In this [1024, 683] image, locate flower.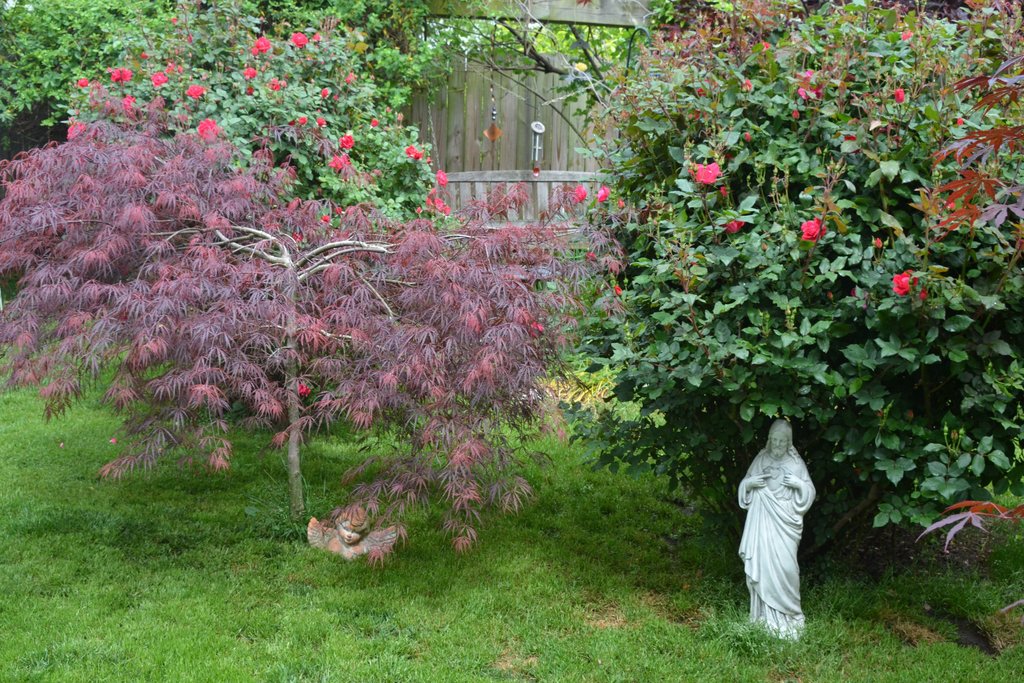
Bounding box: box(136, 53, 151, 58).
